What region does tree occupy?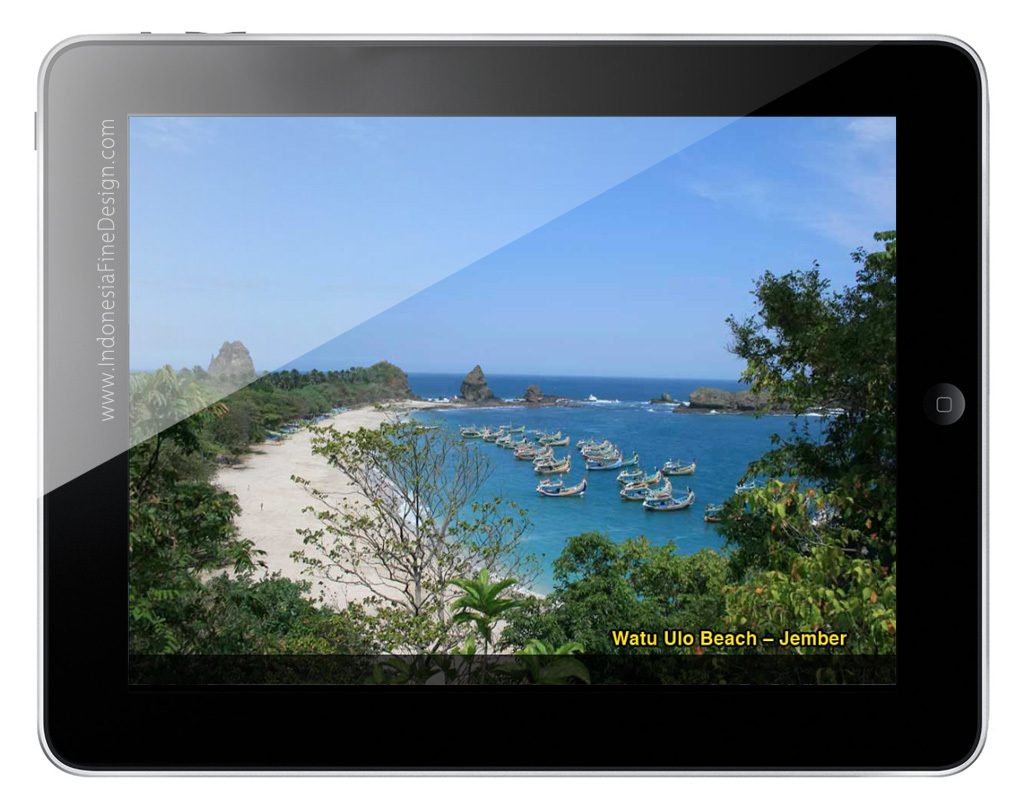
l=547, t=476, r=899, b=658.
